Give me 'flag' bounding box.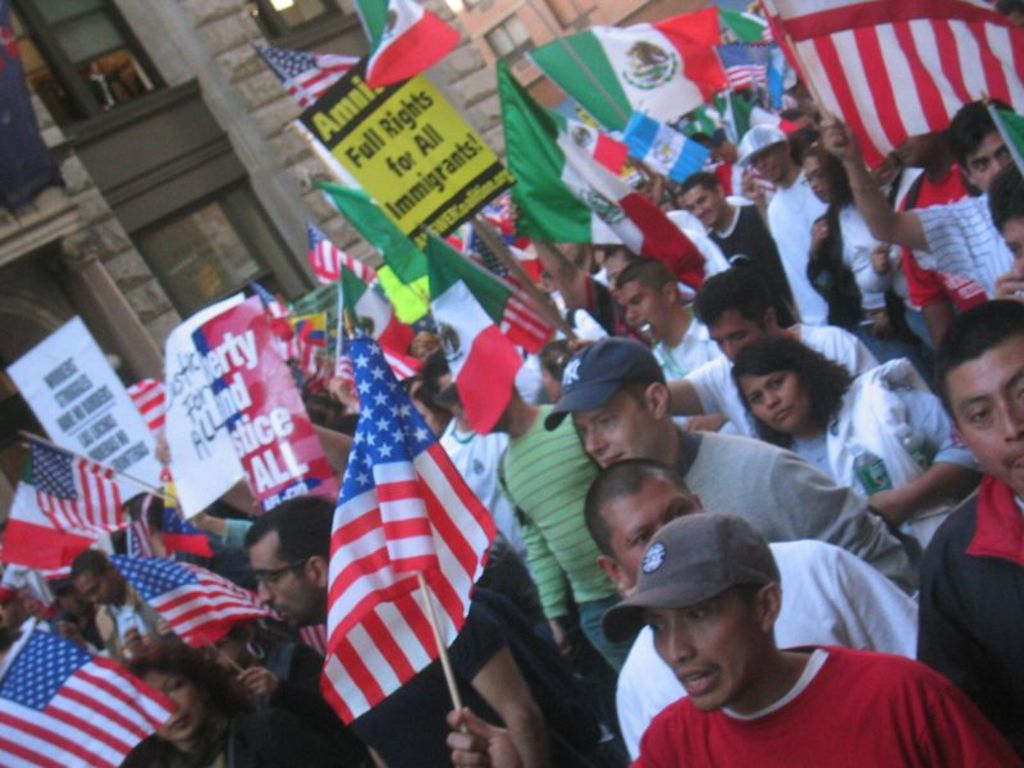
box(325, 330, 498, 717).
